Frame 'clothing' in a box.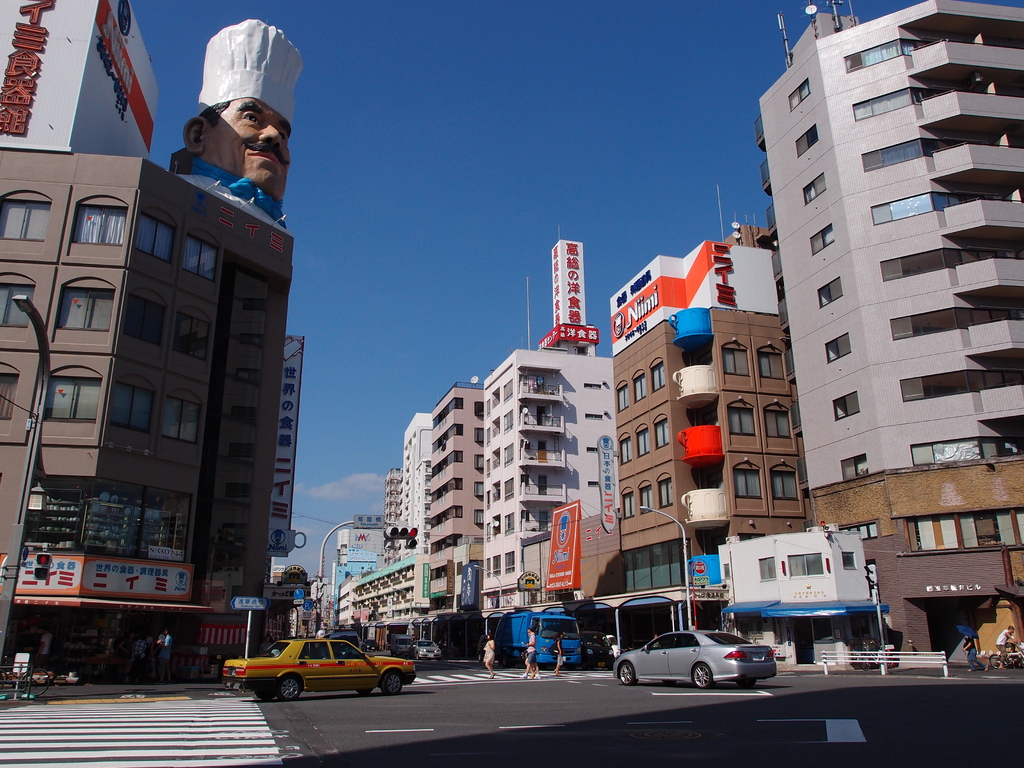
994:627:1011:655.
